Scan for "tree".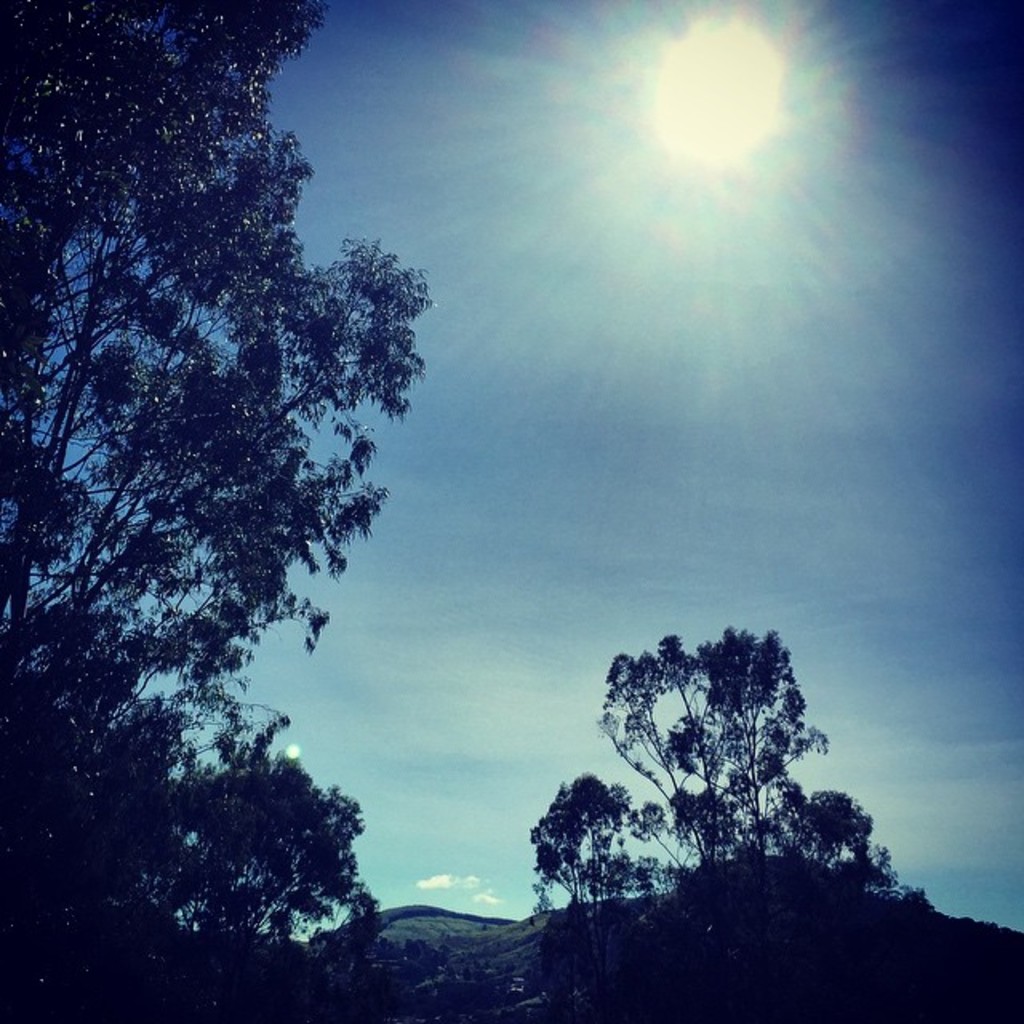
Scan result: select_region(522, 613, 926, 934).
